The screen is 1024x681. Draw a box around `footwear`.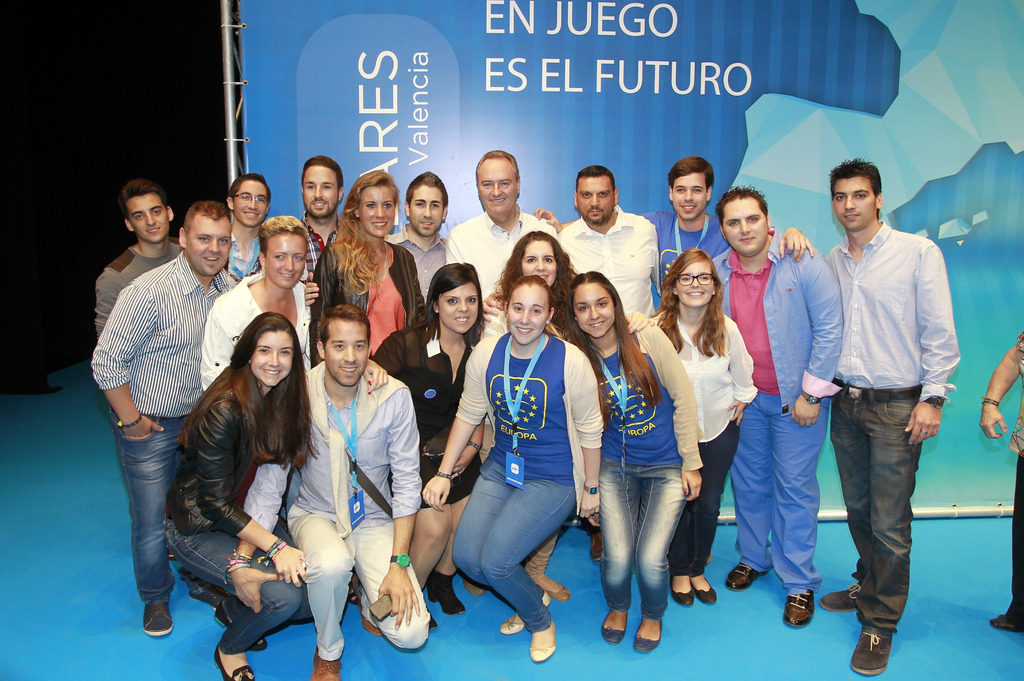
region(493, 593, 545, 636).
